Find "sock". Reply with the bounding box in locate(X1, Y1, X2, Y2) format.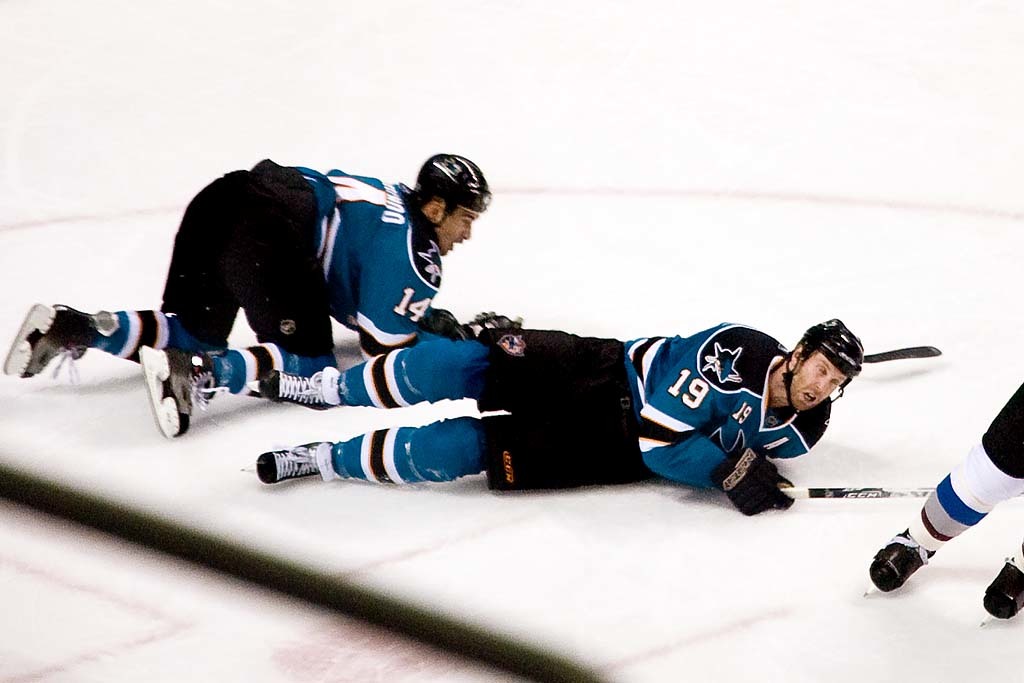
locate(89, 310, 182, 367).
